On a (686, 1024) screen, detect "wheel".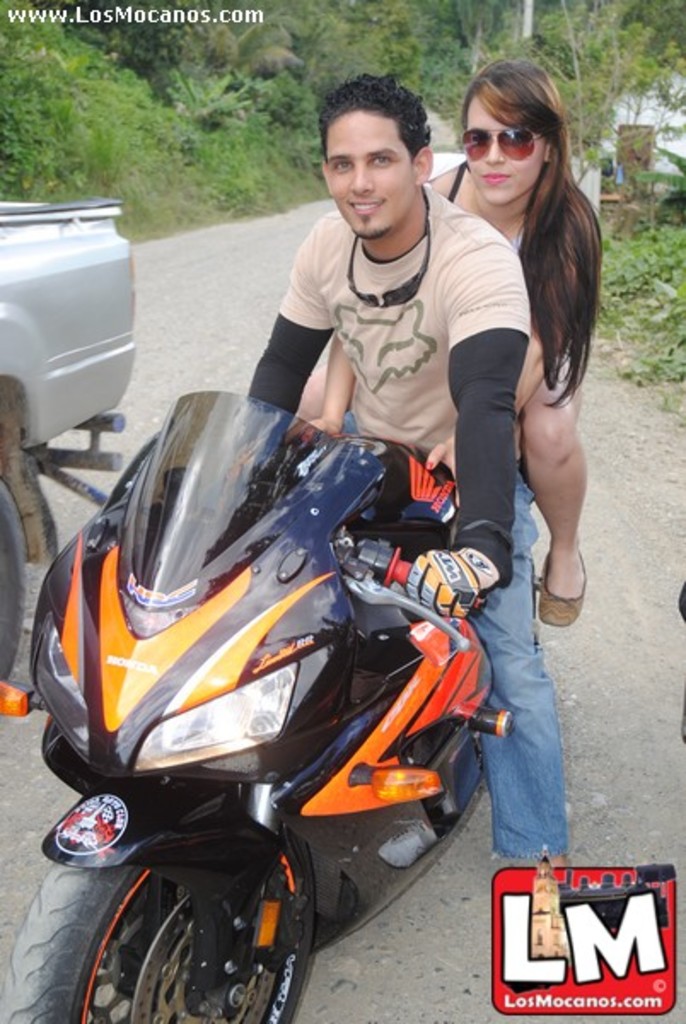
0,480,26,681.
